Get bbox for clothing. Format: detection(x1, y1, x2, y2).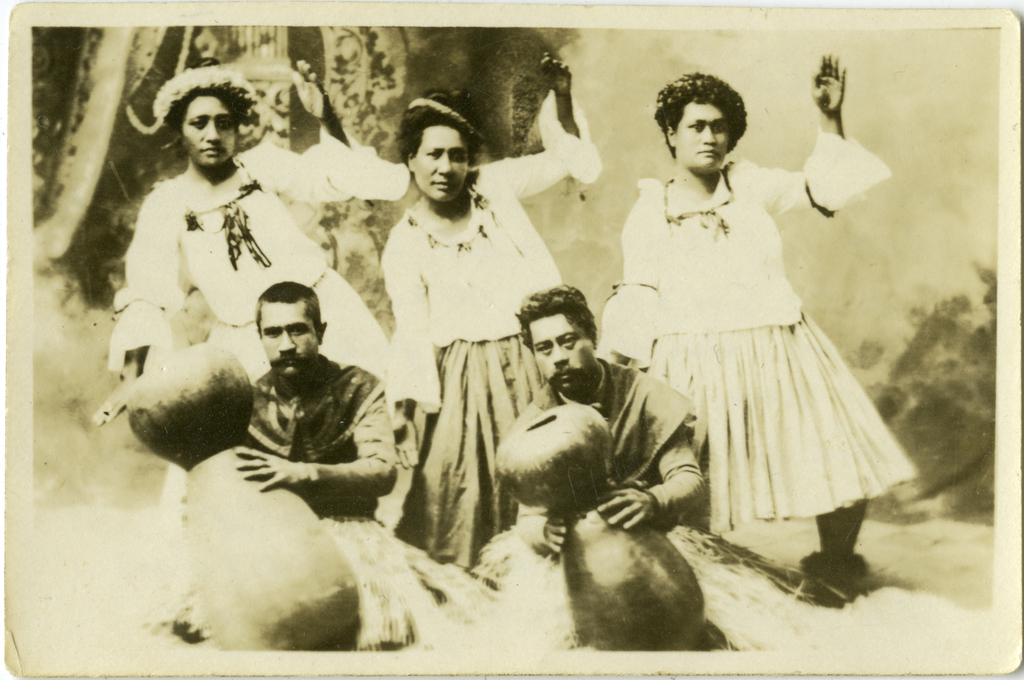
detection(484, 352, 711, 569).
